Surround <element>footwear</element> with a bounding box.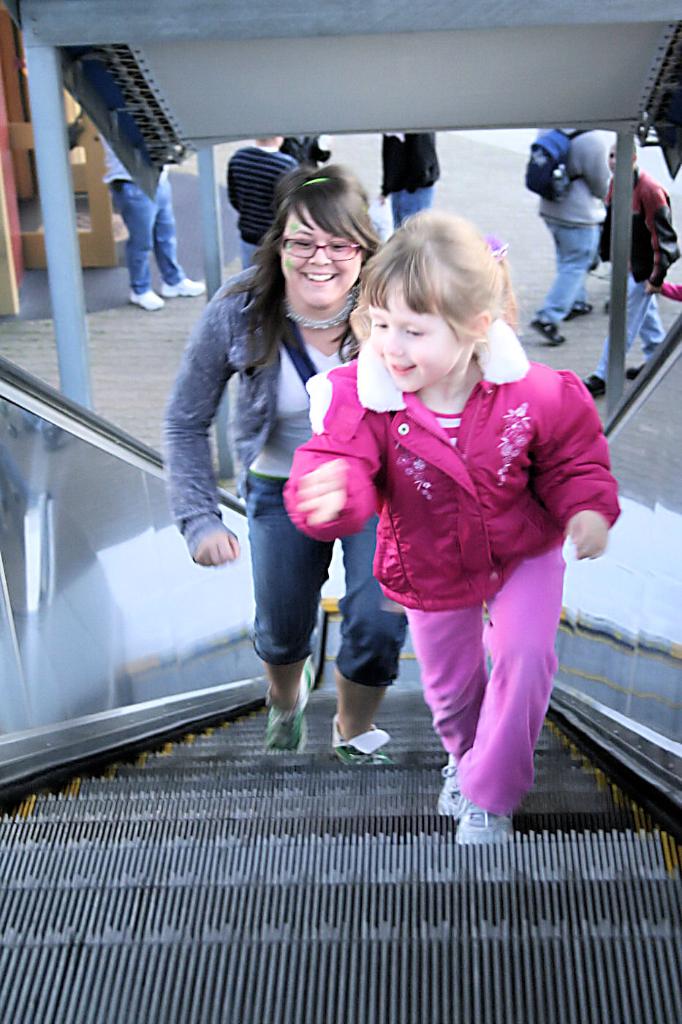
(530,323,564,341).
